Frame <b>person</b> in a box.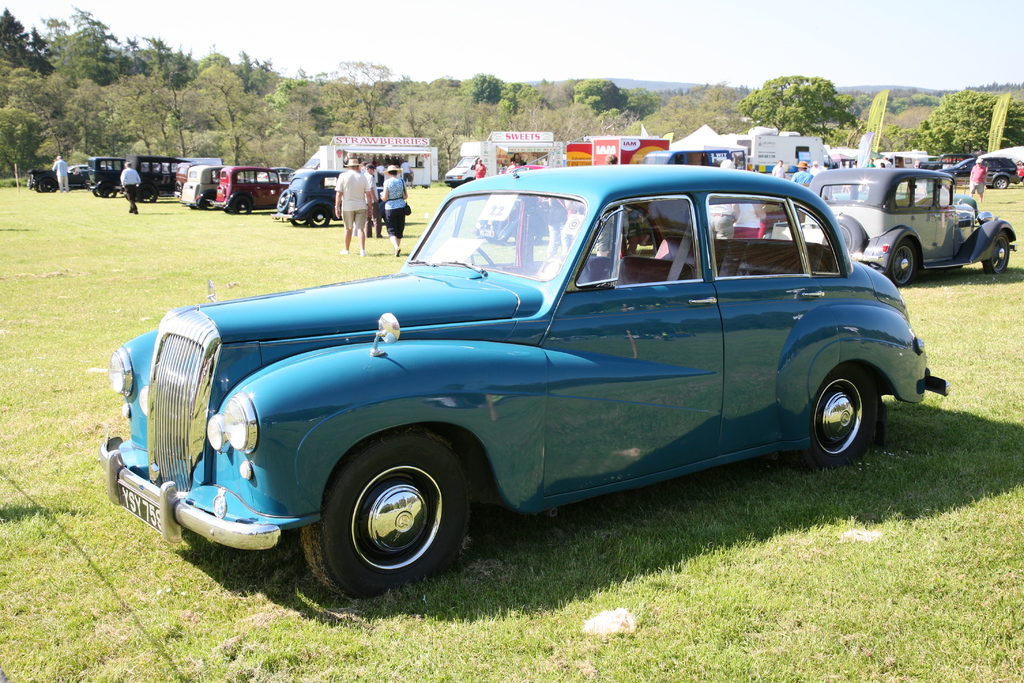
box(1016, 159, 1023, 175).
